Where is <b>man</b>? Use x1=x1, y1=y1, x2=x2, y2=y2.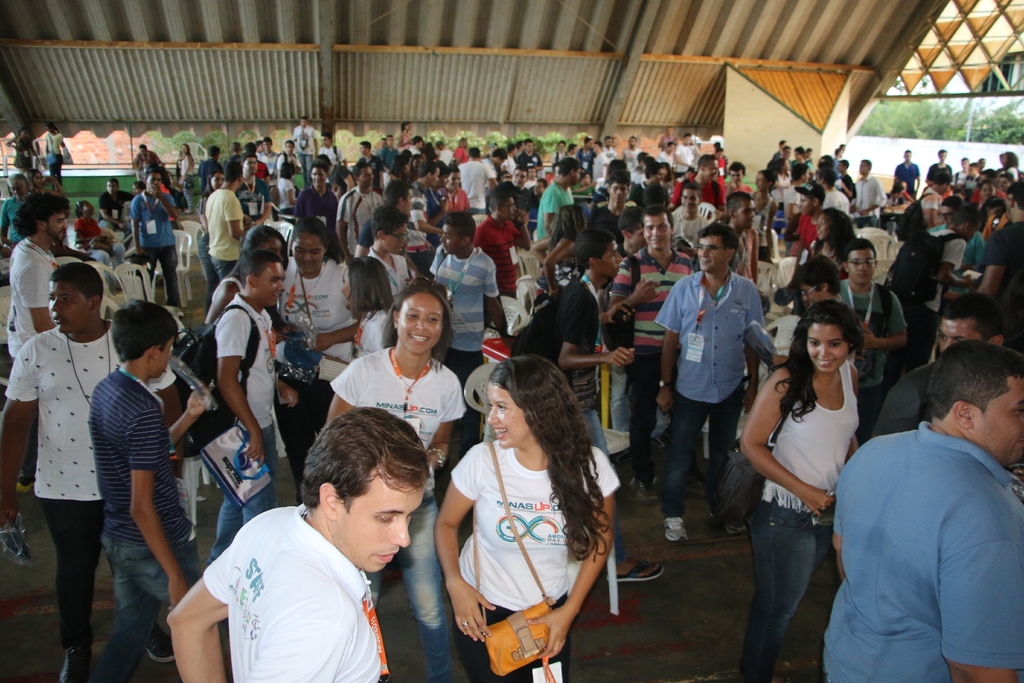
x1=292, y1=158, x2=339, y2=239.
